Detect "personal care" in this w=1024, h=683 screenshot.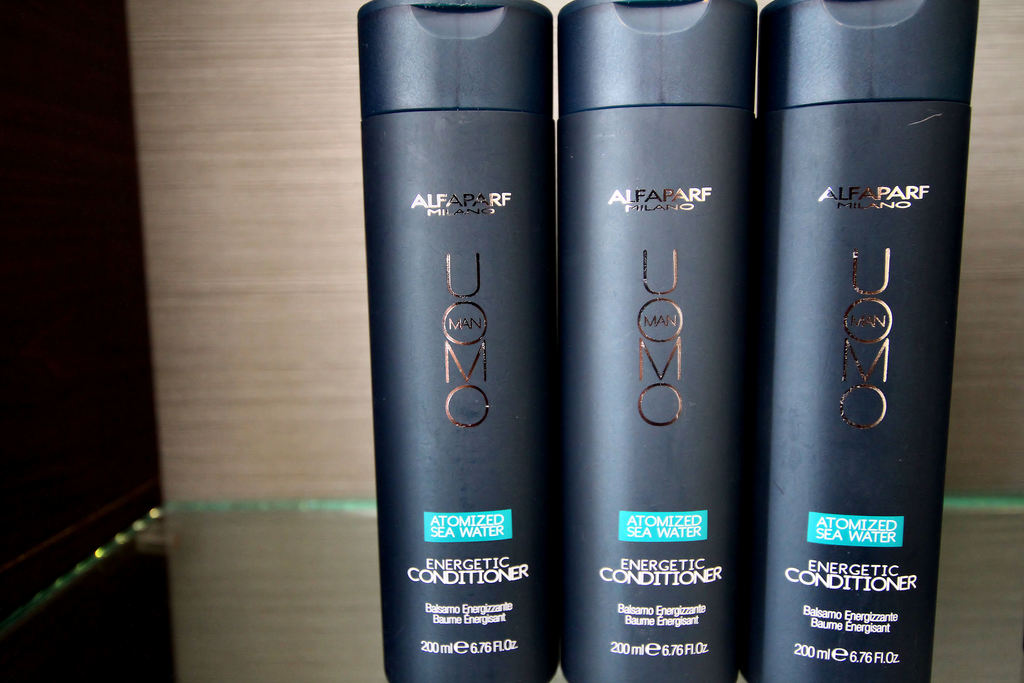
Detection: box(557, 0, 746, 682).
